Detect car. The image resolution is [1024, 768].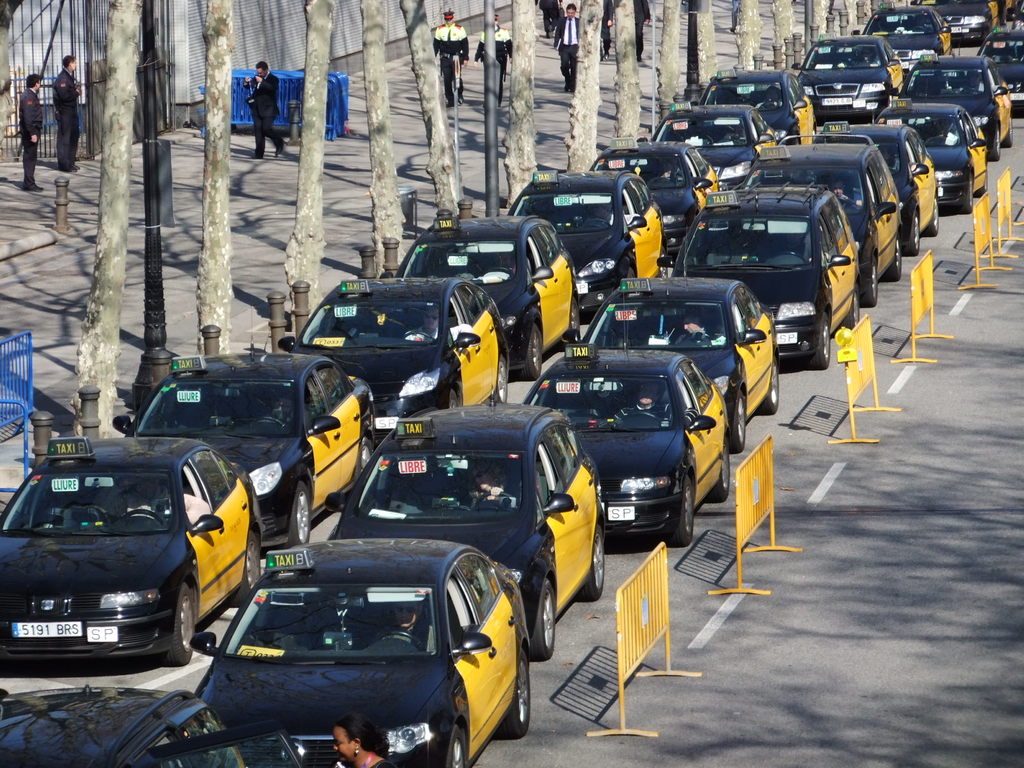
crop(753, 143, 901, 303).
